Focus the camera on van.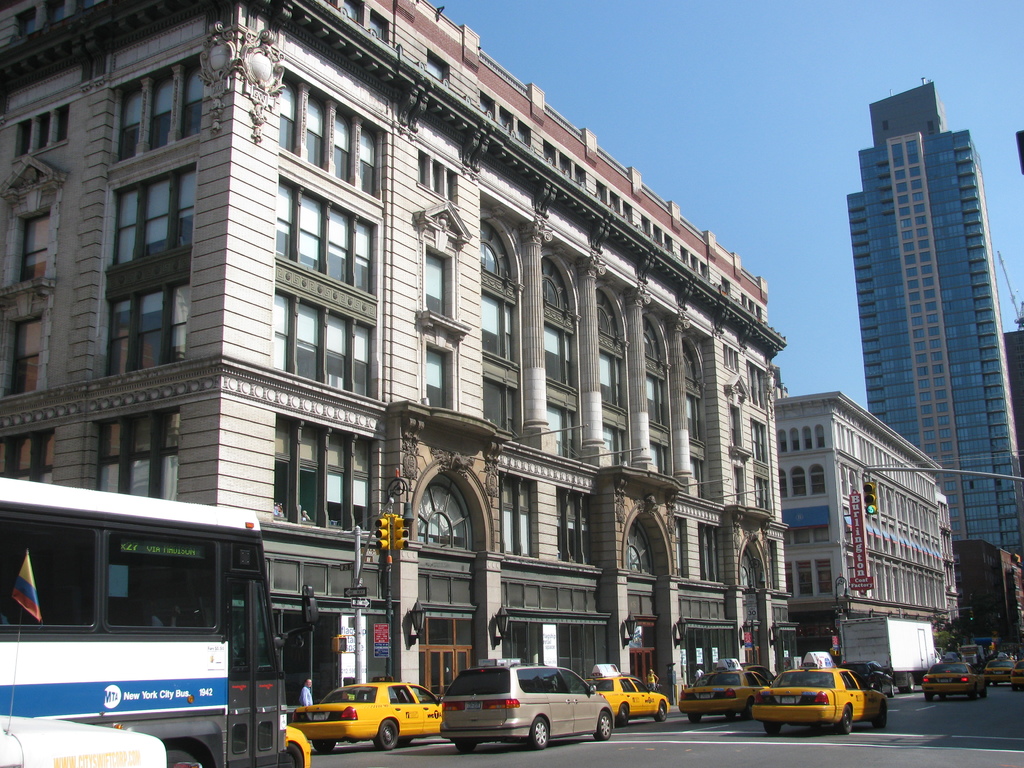
Focus region: box(435, 660, 616, 748).
